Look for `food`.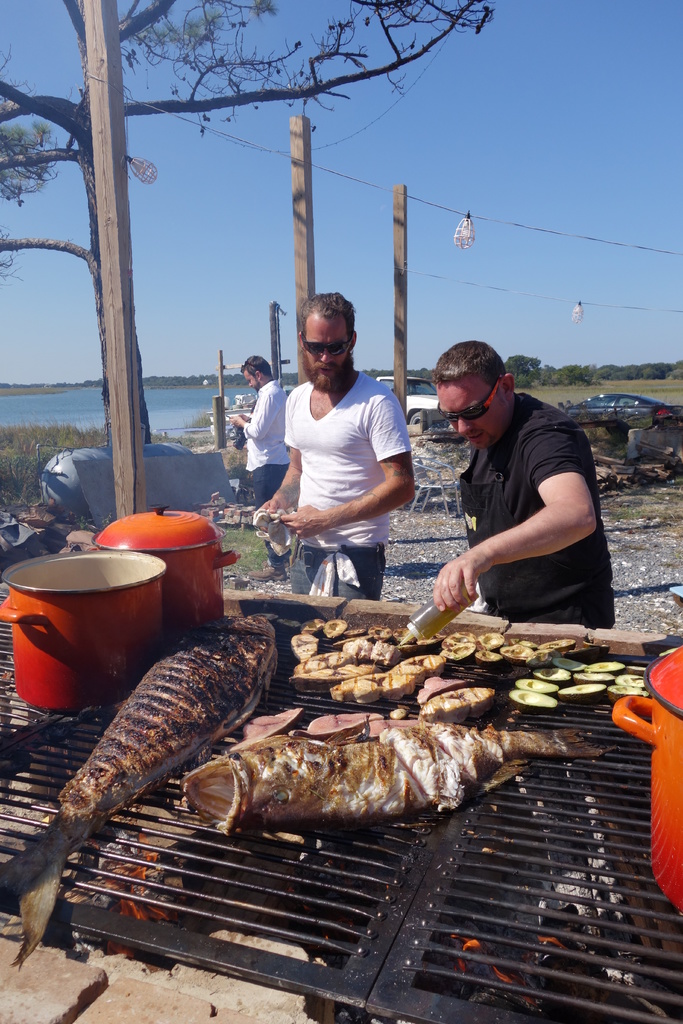
Found: <region>327, 669, 423, 705</region>.
